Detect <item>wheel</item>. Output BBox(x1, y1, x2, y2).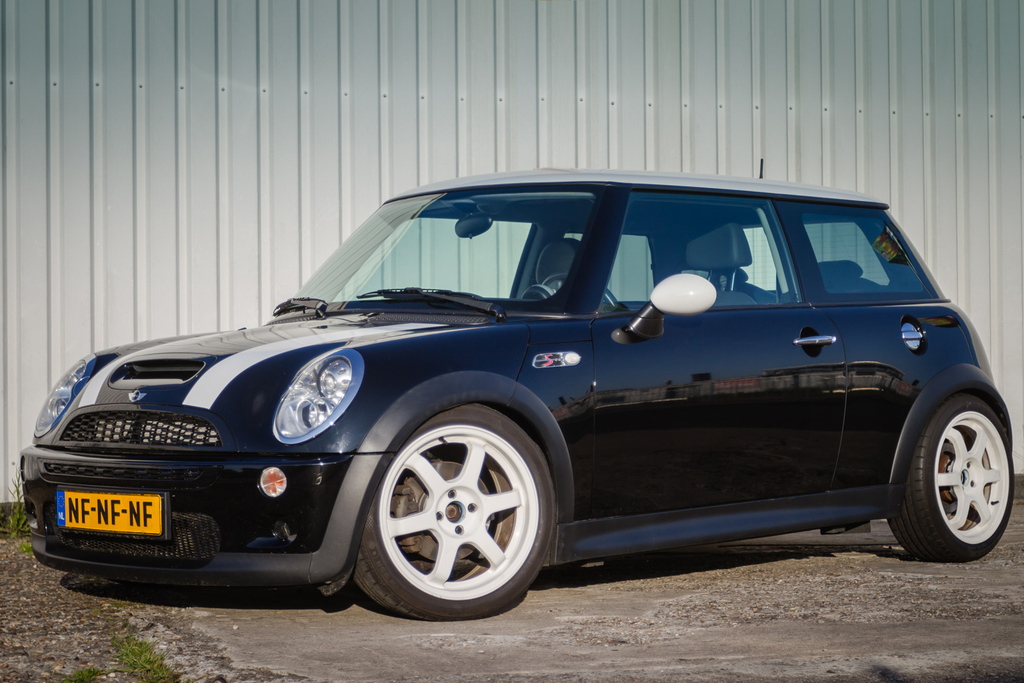
BBox(357, 396, 556, 622).
